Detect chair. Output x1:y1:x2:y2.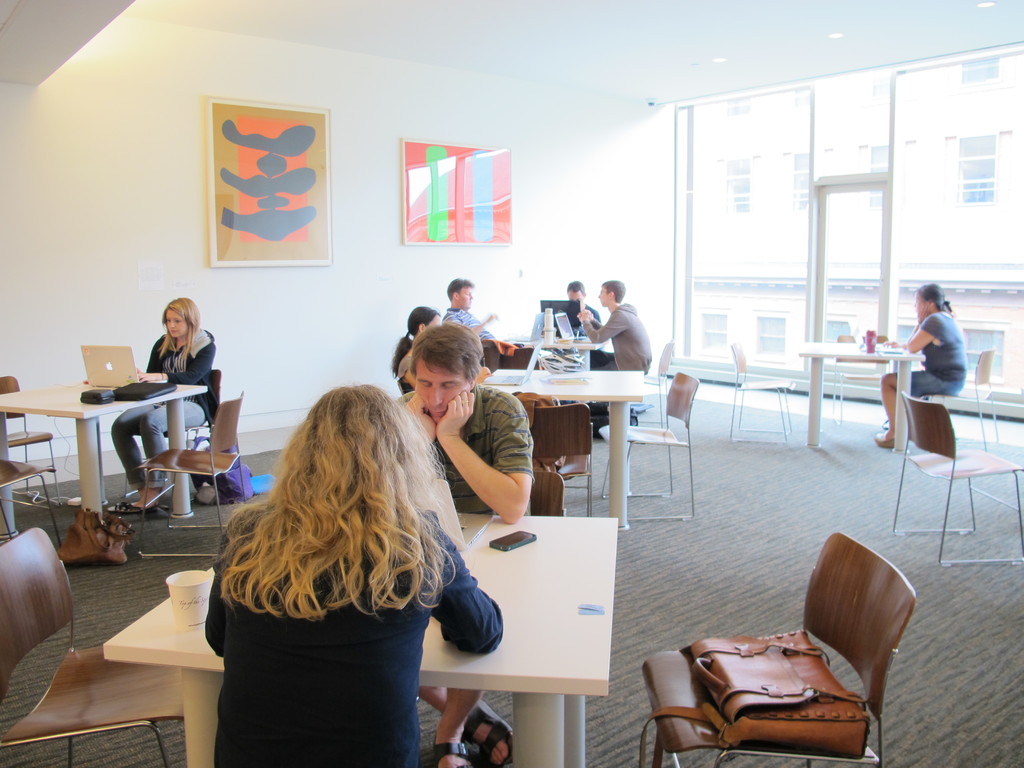
133:390:246:559.
